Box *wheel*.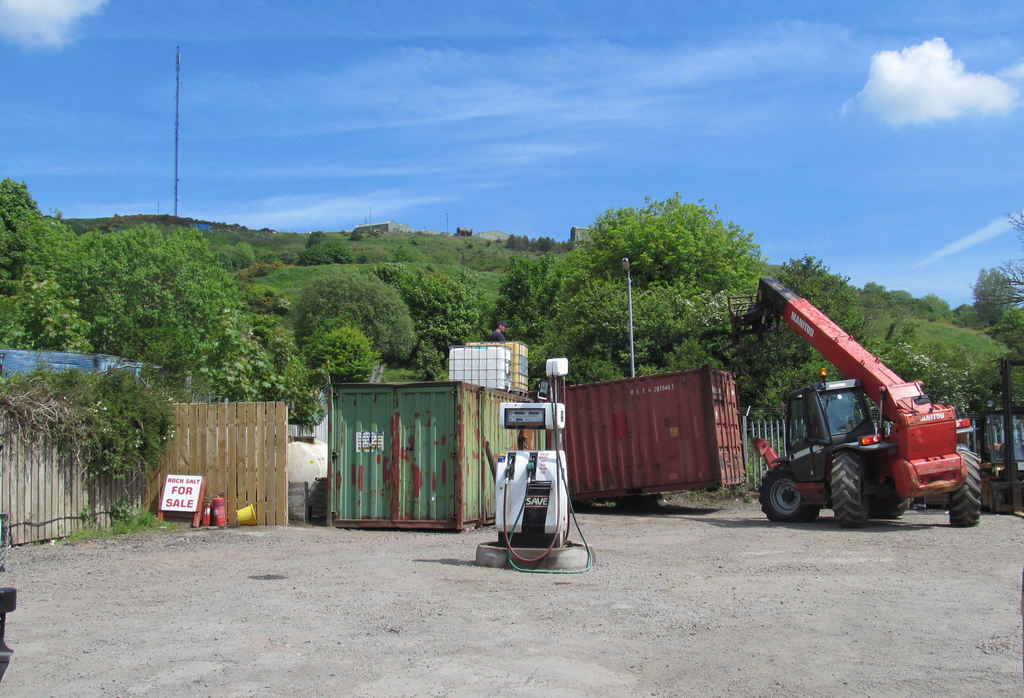
(x1=831, y1=450, x2=866, y2=528).
